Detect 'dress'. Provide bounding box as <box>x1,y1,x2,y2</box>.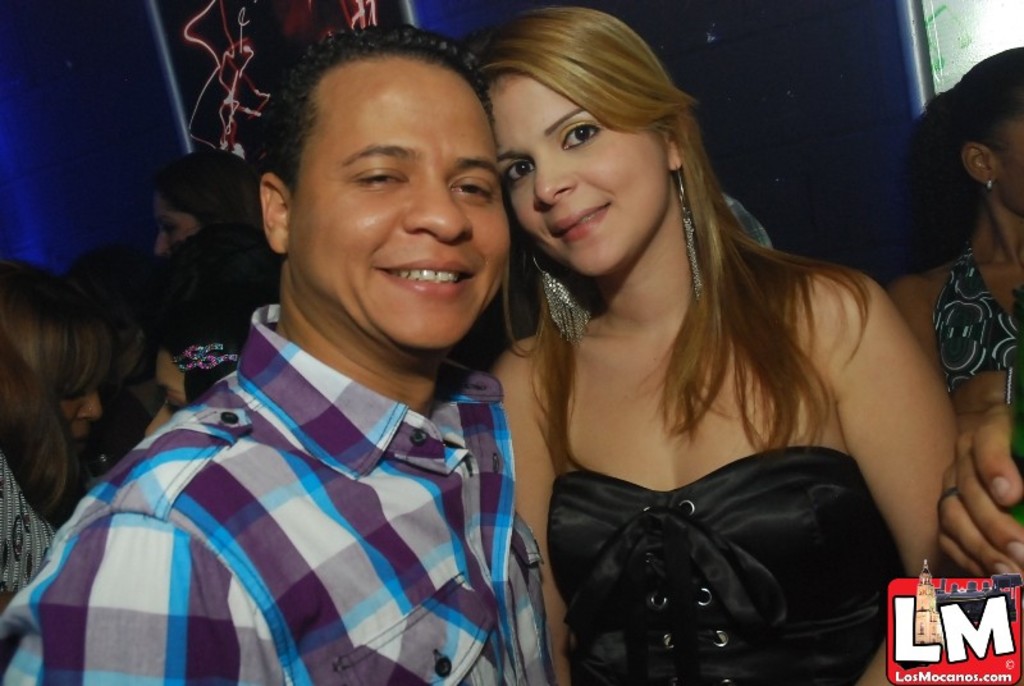
<box>545,465,905,685</box>.
